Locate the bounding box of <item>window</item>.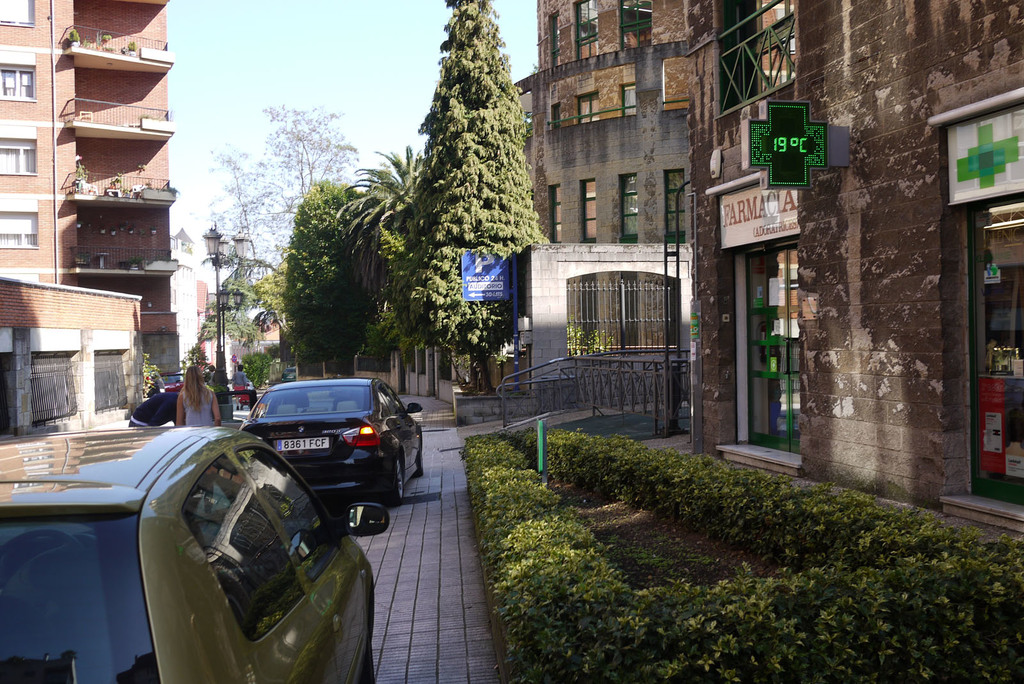
Bounding box: detection(0, 125, 39, 174).
